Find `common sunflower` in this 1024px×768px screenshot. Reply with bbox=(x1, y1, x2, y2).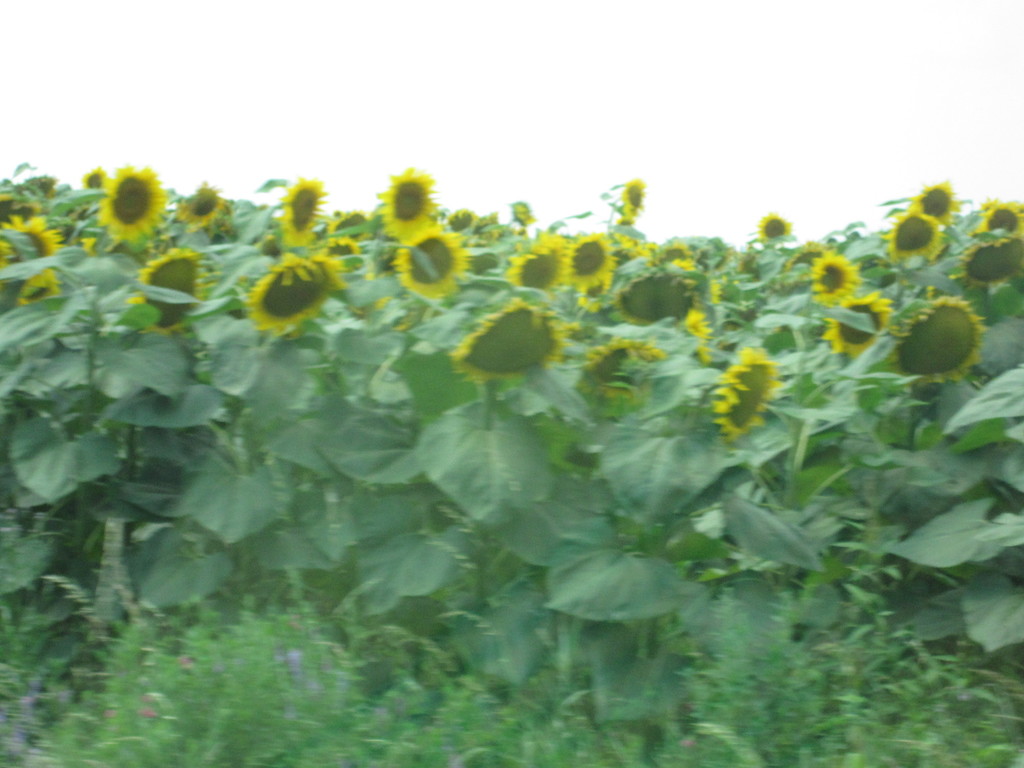
bbox=(104, 157, 168, 244).
